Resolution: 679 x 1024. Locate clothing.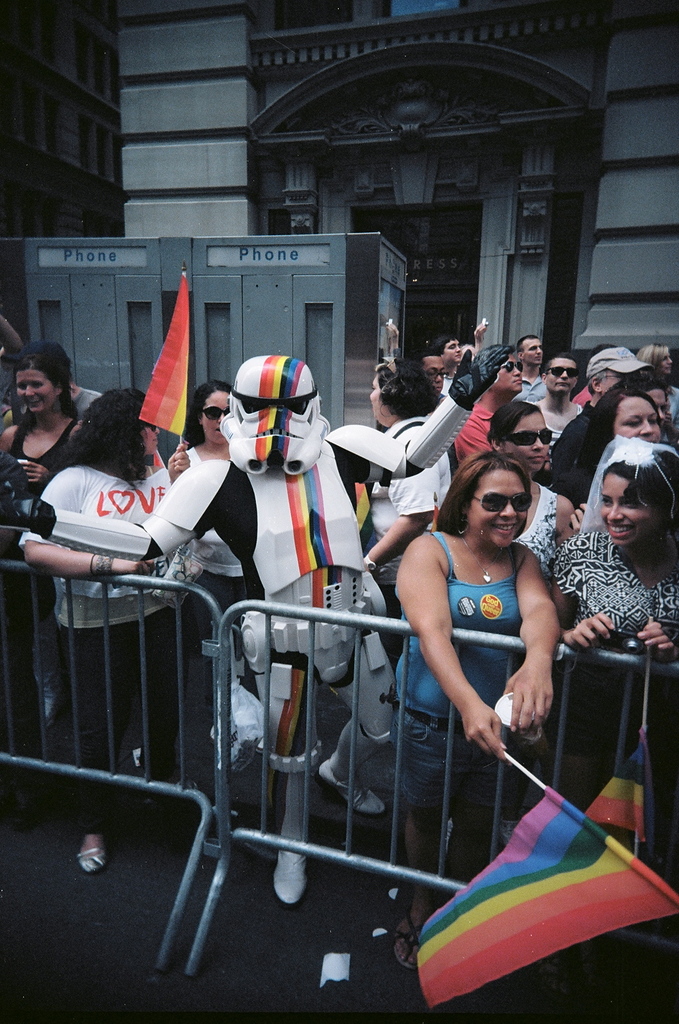
x1=539 y1=413 x2=613 y2=503.
